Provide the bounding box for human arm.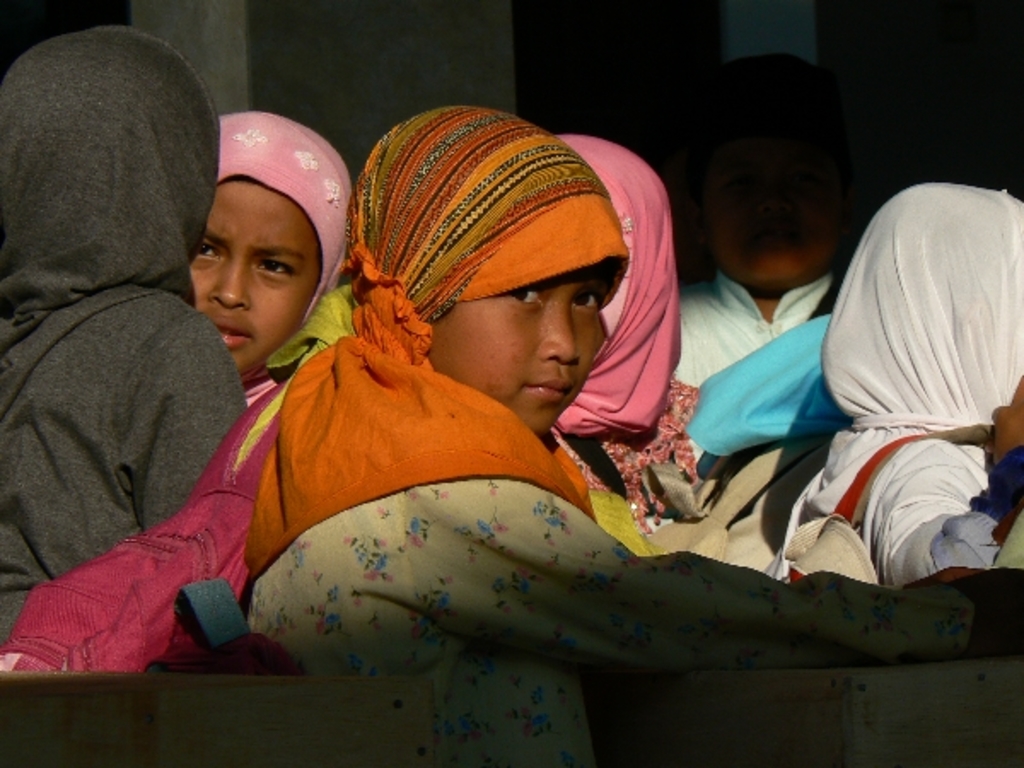
893,367,1022,589.
